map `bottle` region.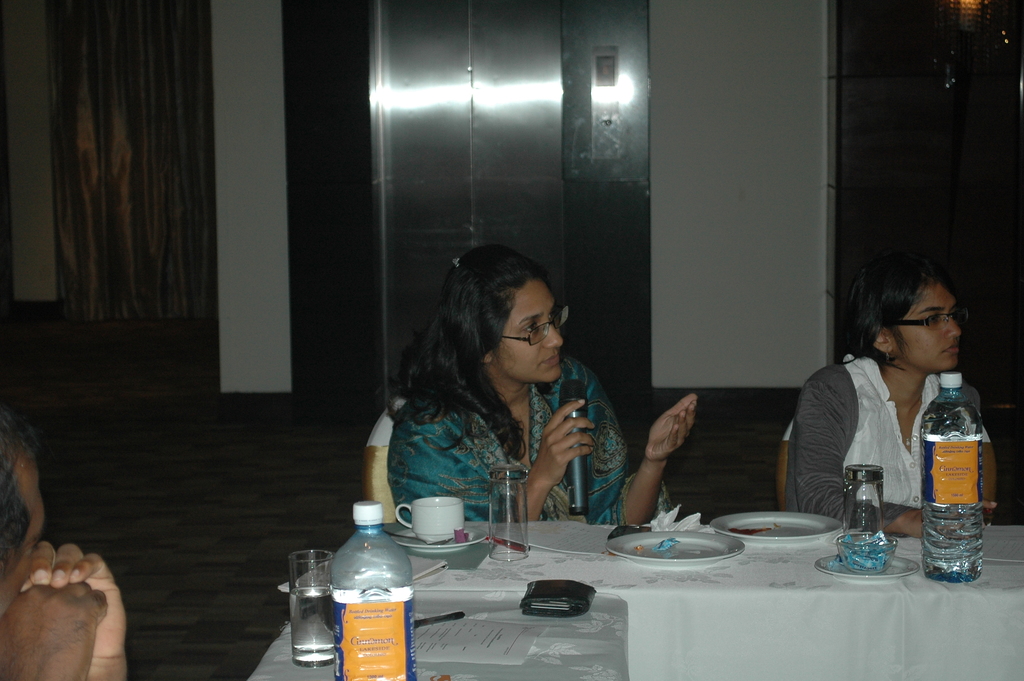
Mapped to rect(915, 372, 986, 585).
